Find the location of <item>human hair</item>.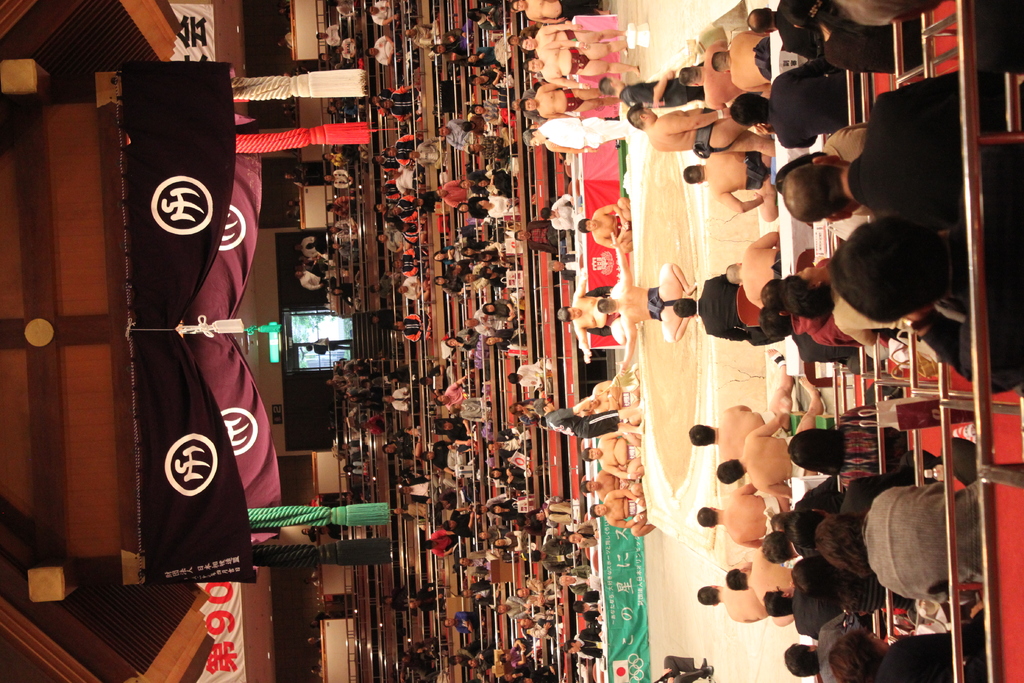
Location: box=[597, 295, 615, 314].
